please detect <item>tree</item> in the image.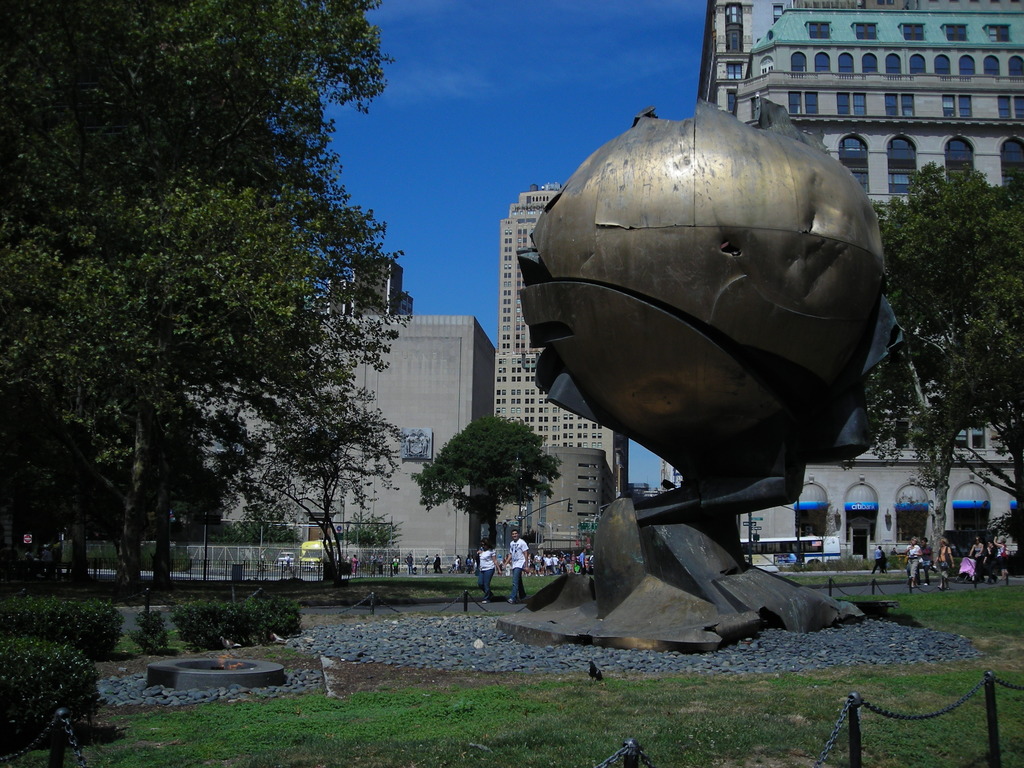
l=0, t=0, r=428, b=597.
